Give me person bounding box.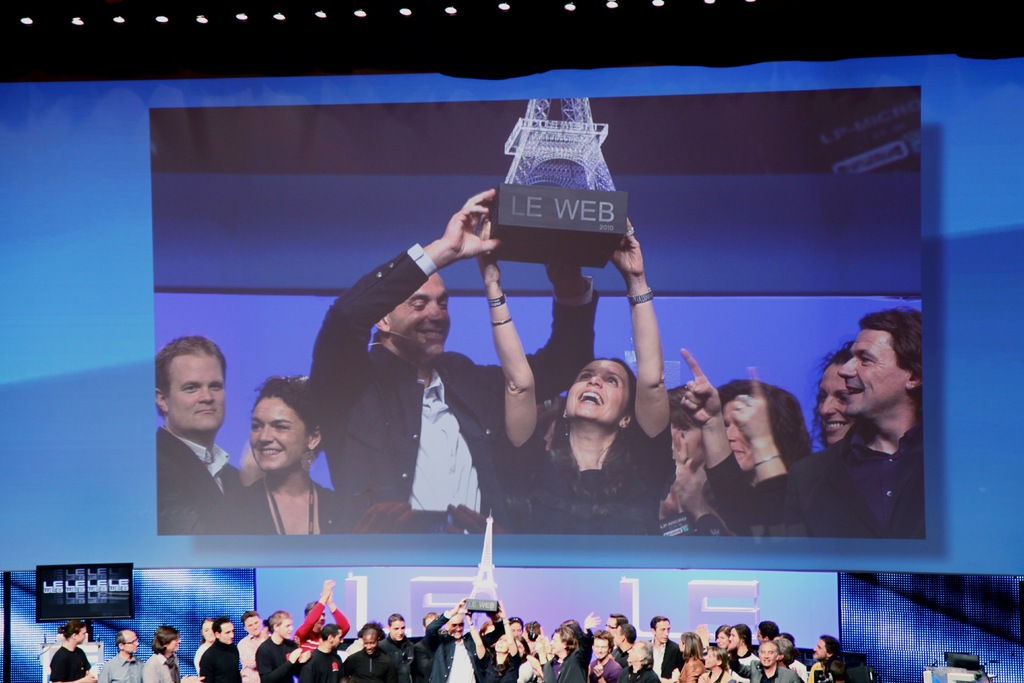
bbox=[100, 628, 149, 682].
